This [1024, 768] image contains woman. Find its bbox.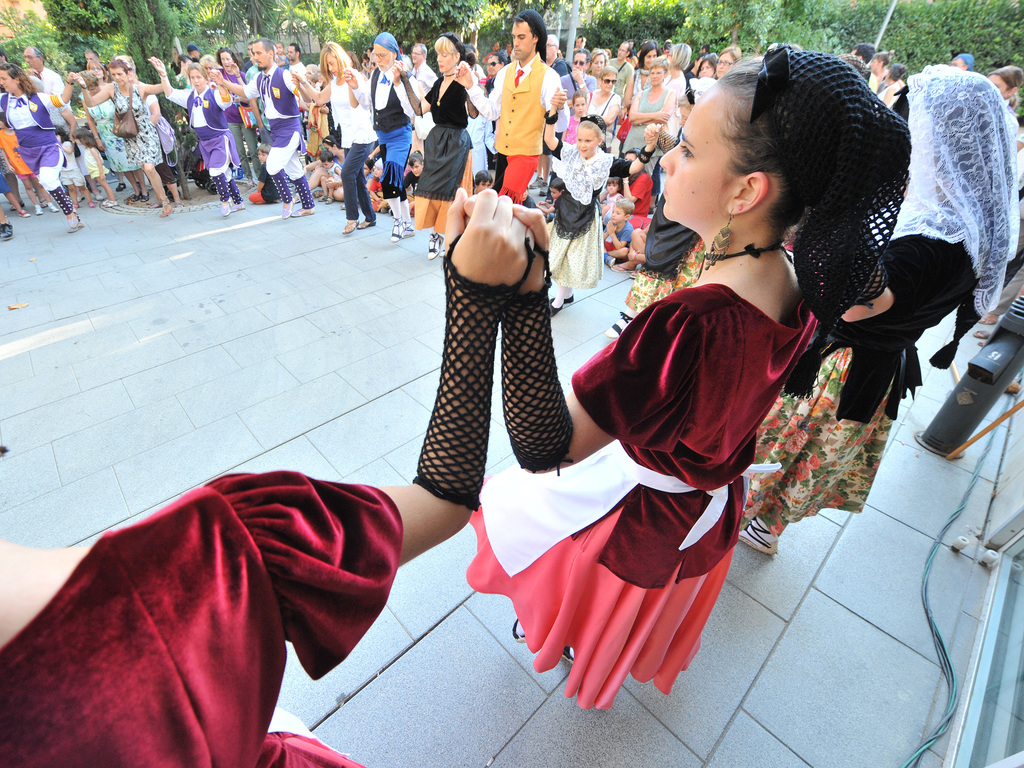
x1=580, y1=67, x2=623, y2=124.
